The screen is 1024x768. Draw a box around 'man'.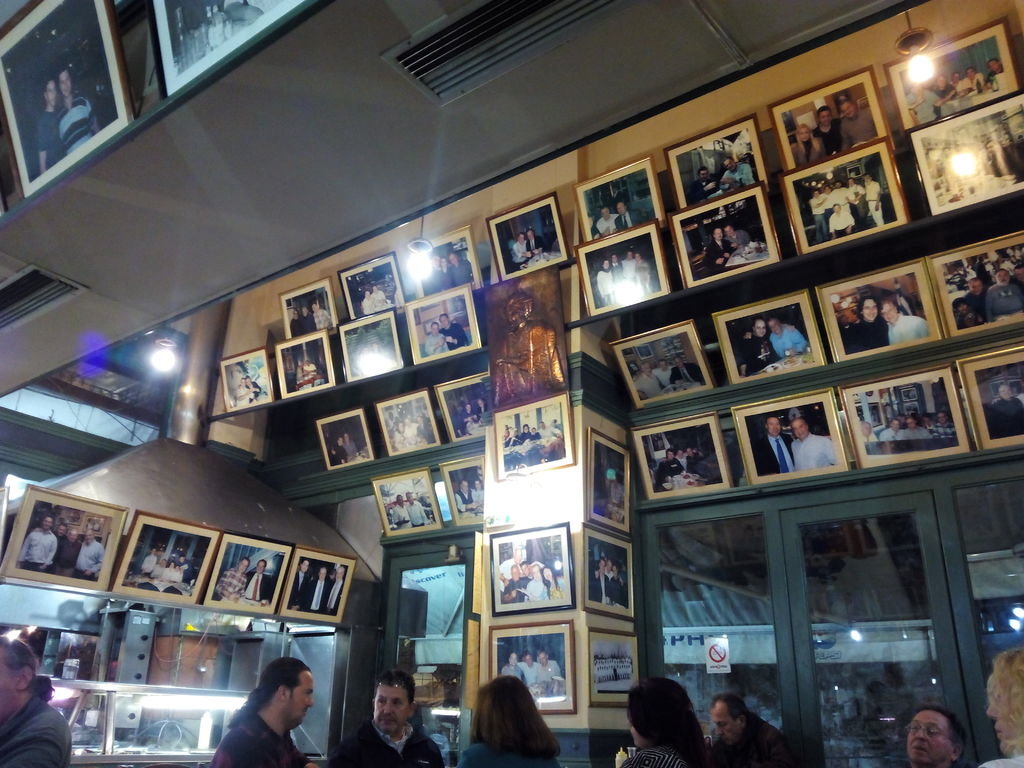
box(214, 556, 246, 600).
